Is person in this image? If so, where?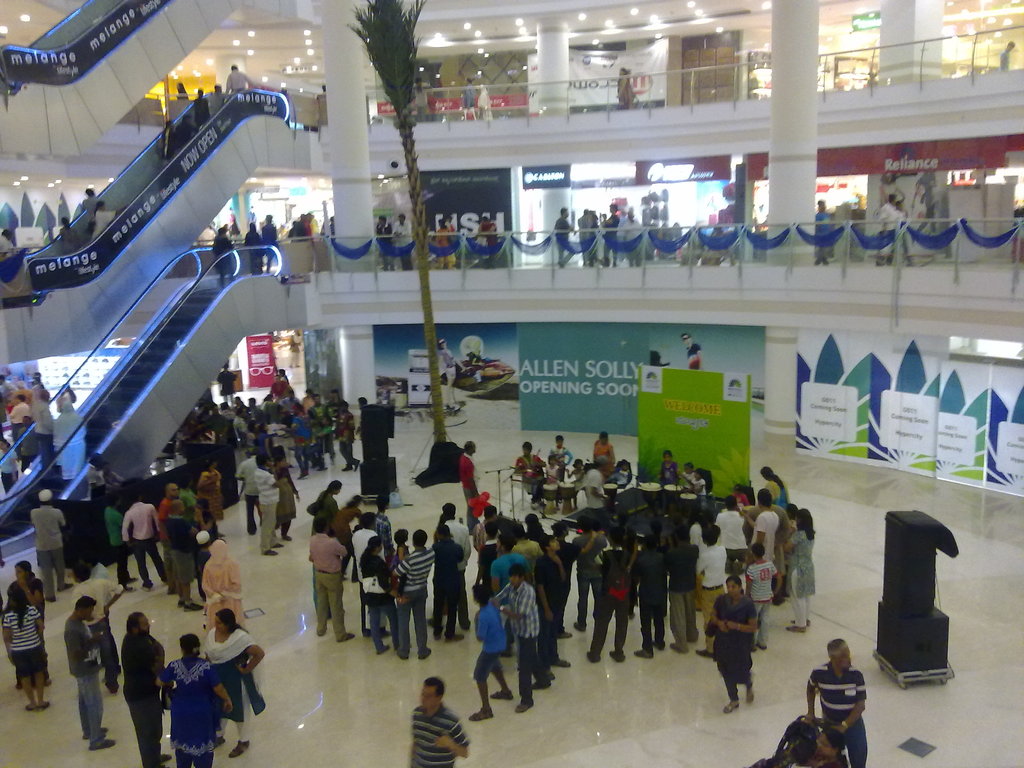
Yes, at x1=35 y1=484 x2=65 y2=600.
